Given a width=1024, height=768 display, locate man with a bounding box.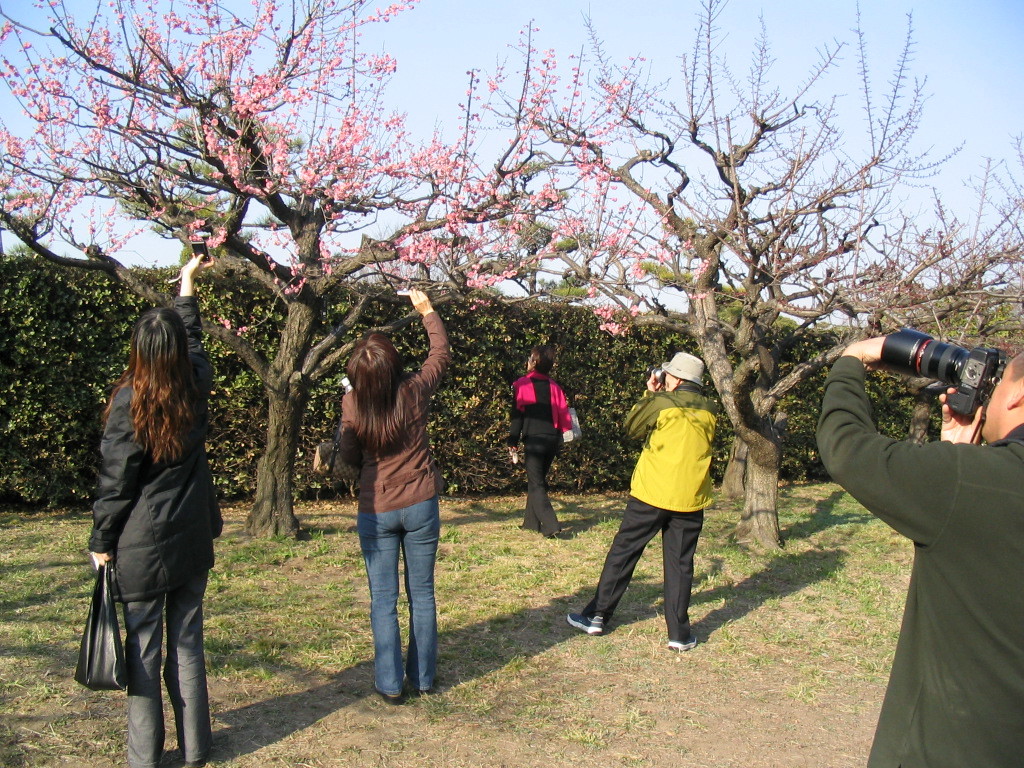
Located: [817,303,1023,743].
